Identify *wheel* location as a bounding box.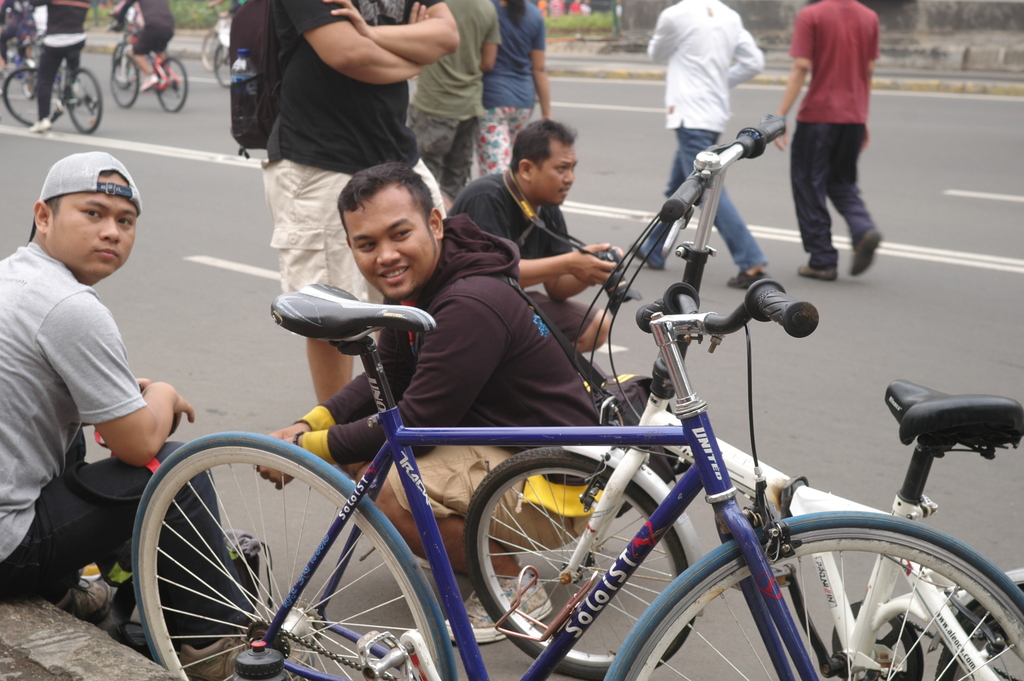
BBox(111, 40, 135, 78).
